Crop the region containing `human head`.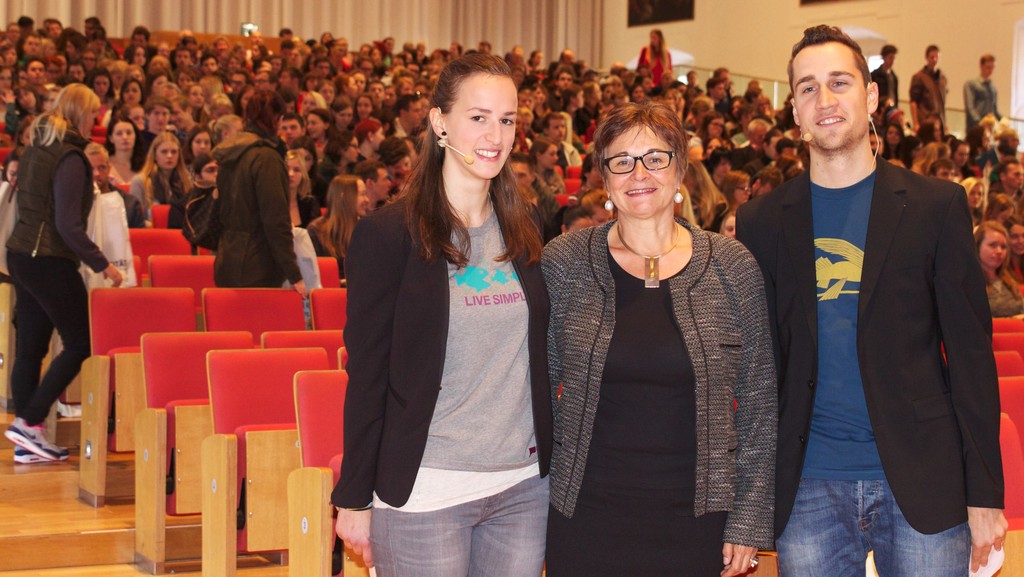
Crop region: [left=429, top=49, right=528, bottom=170].
